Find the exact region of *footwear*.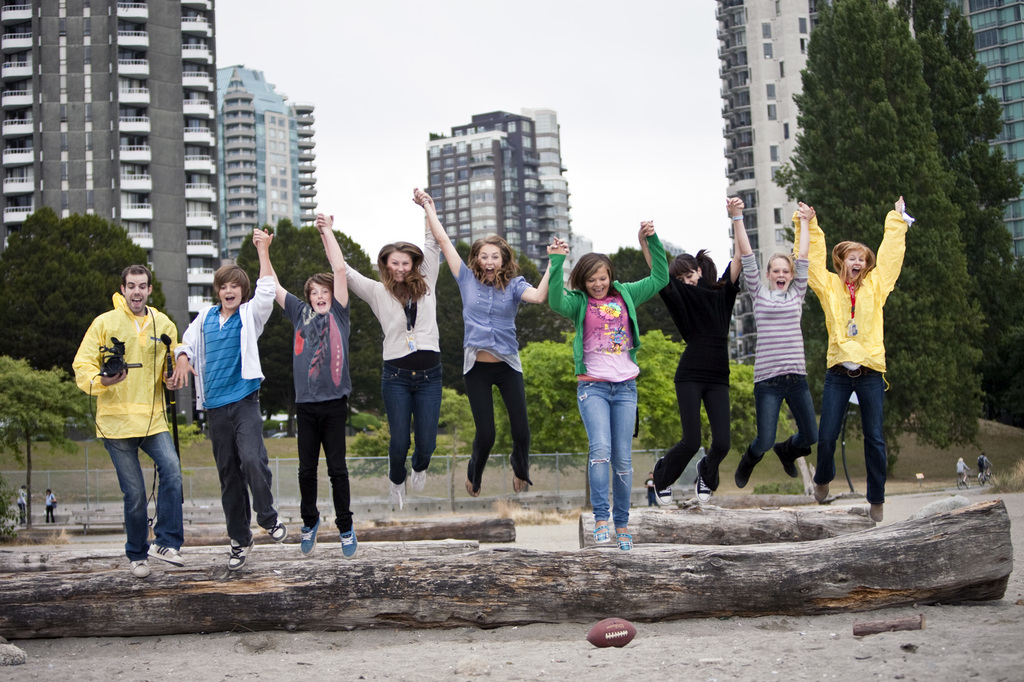
Exact region: {"x1": 148, "y1": 542, "x2": 188, "y2": 562}.
